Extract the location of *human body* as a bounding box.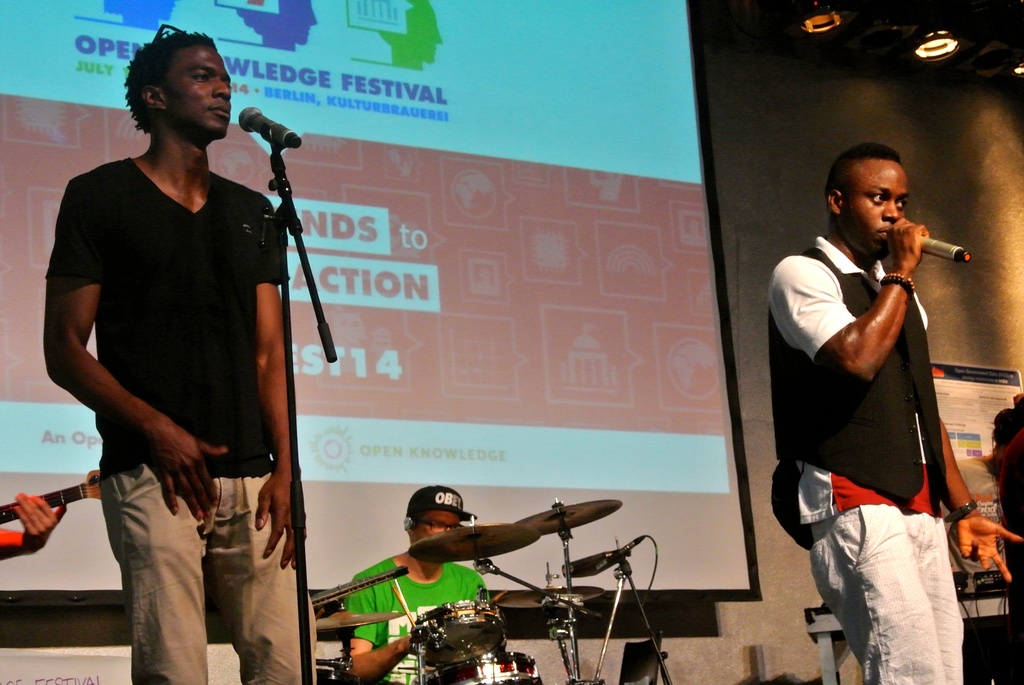
left=772, top=108, right=975, bottom=684.
